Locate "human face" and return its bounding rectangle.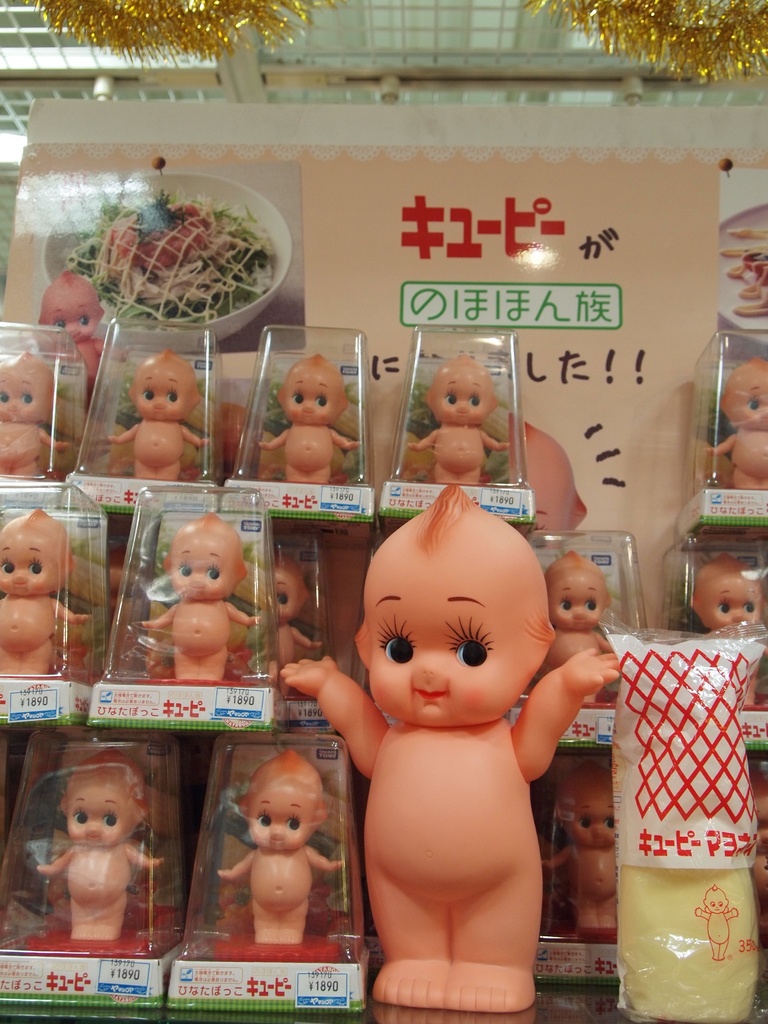
bbox=(168, 531, 228, 602).
